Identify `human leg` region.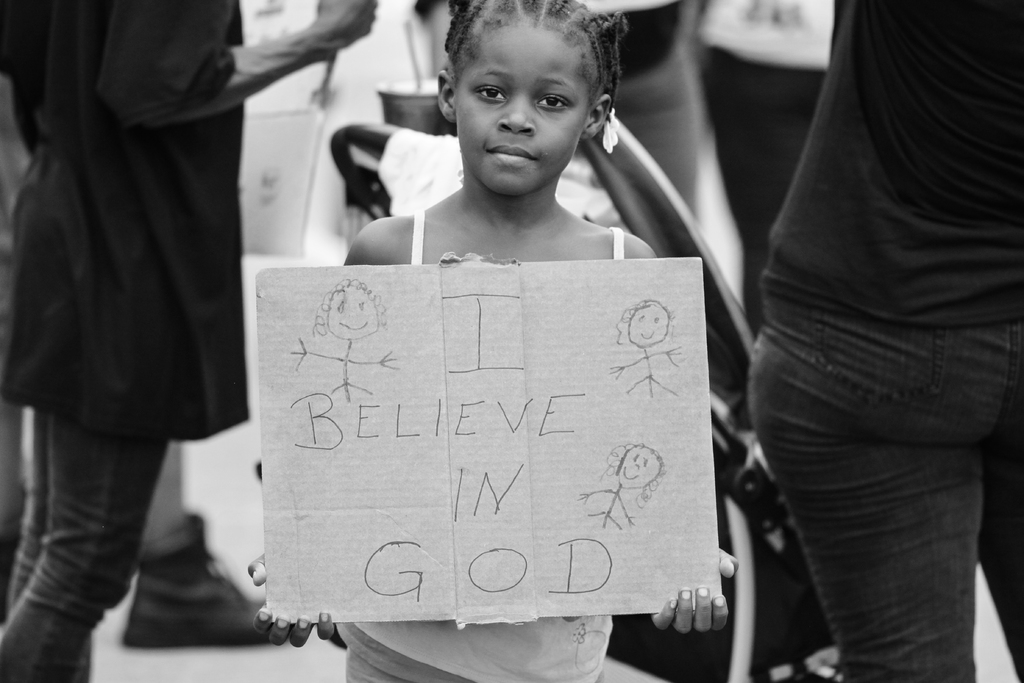
Region: (746, 275, 996, 682).
